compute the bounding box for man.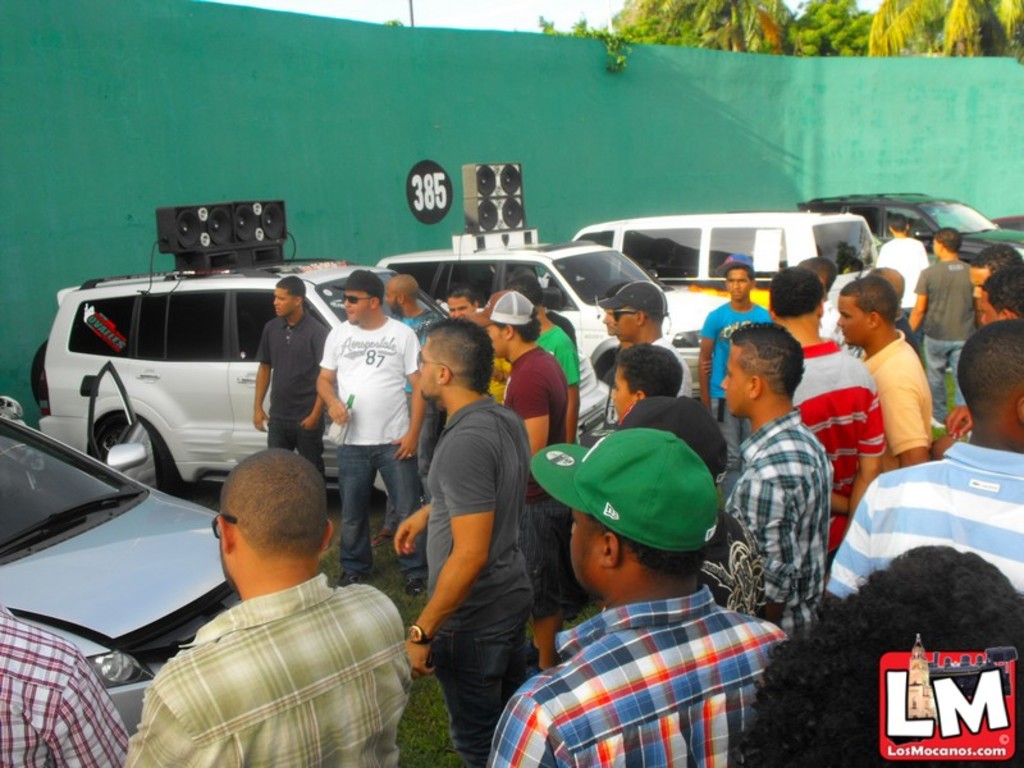
<bbox>584, 384, 762, 631</bbox>.
